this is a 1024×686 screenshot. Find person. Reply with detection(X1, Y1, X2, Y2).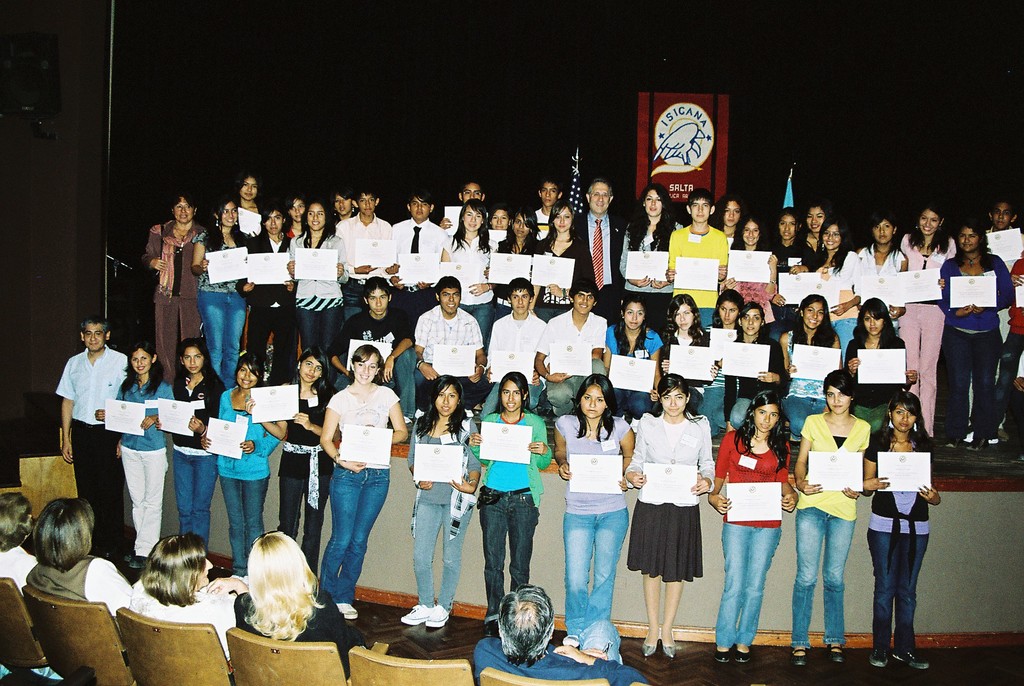
detection(329, 183, 359, 233).
